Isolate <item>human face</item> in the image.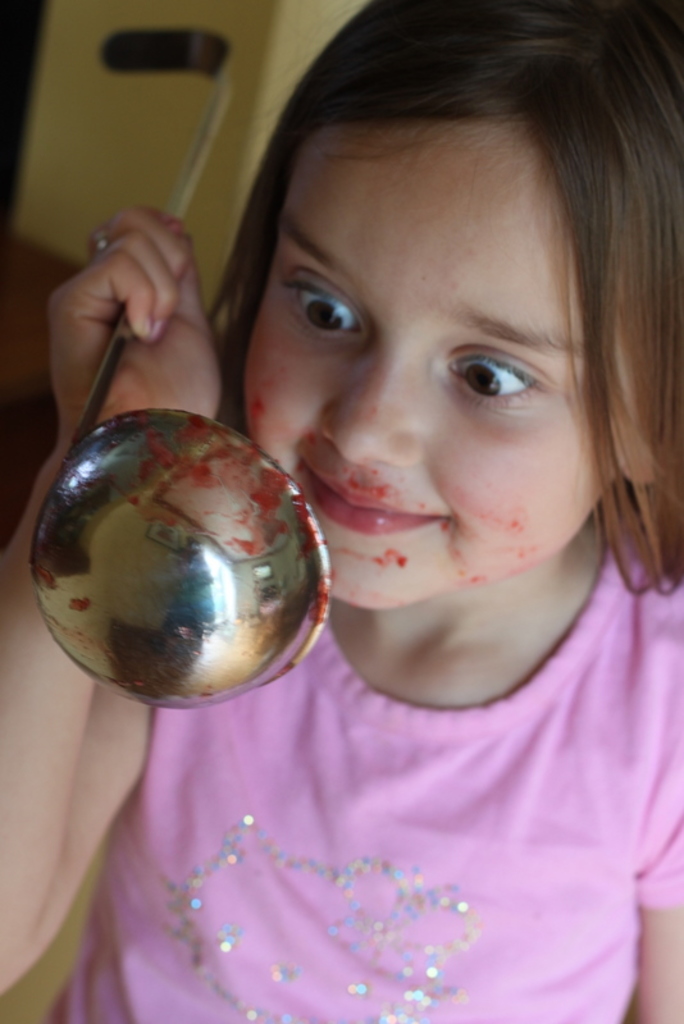
Isolated region: (left=250, top=111, right=616, bottom=612).
